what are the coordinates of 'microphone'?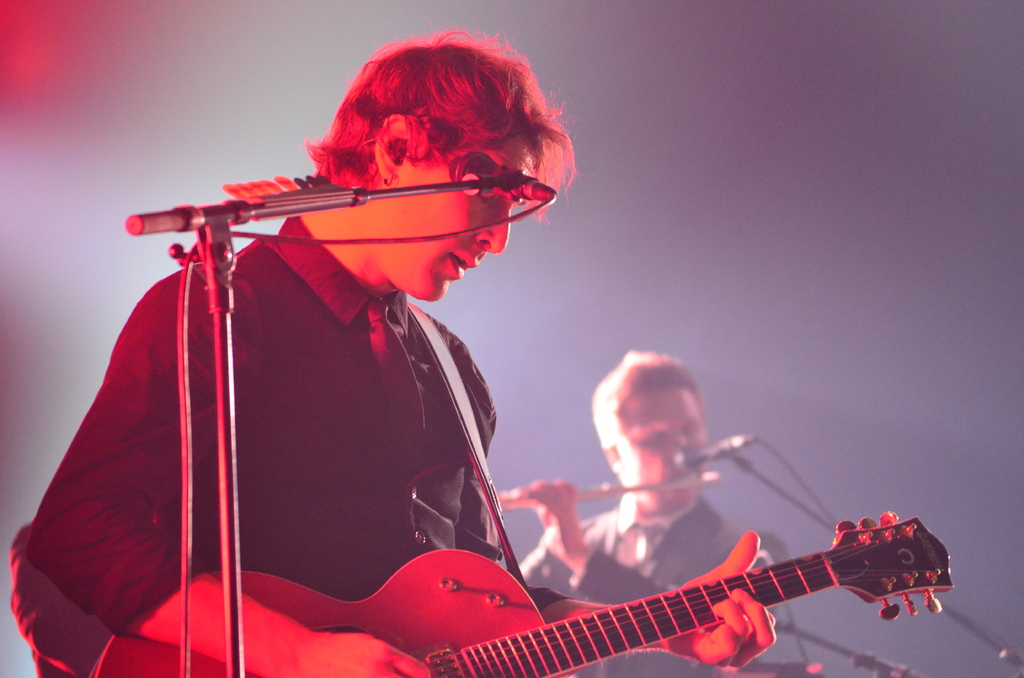
crop(454, 149, 557, 210).
